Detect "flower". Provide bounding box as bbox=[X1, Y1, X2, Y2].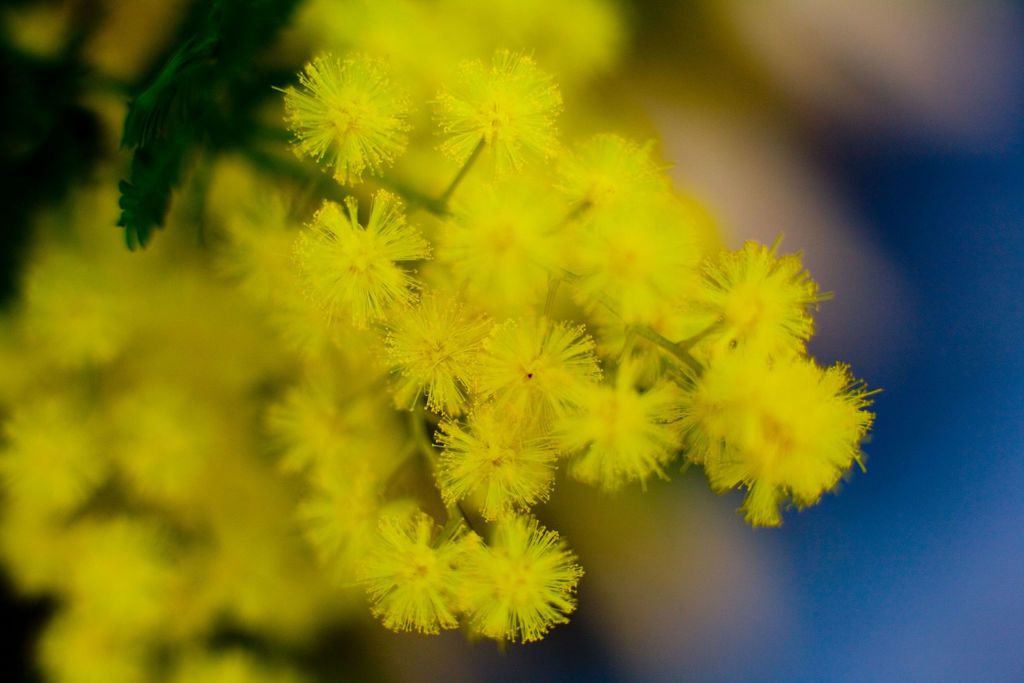
bbox=[275, 53, 413, 188].
